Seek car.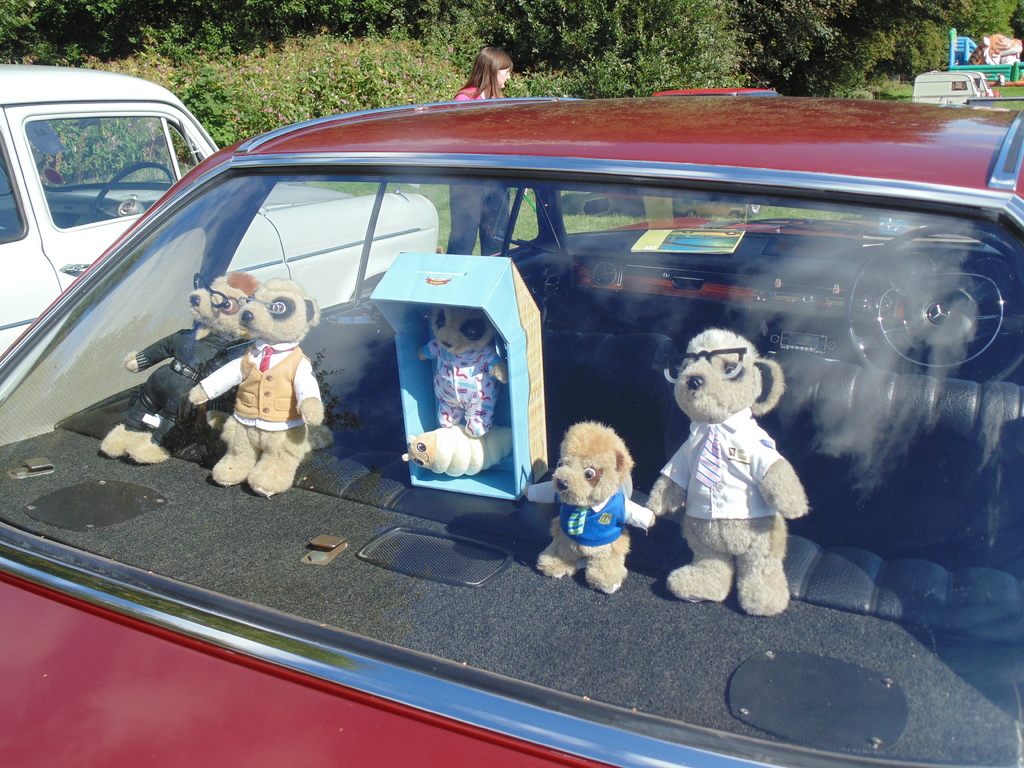
649, 87, 778, 98.
